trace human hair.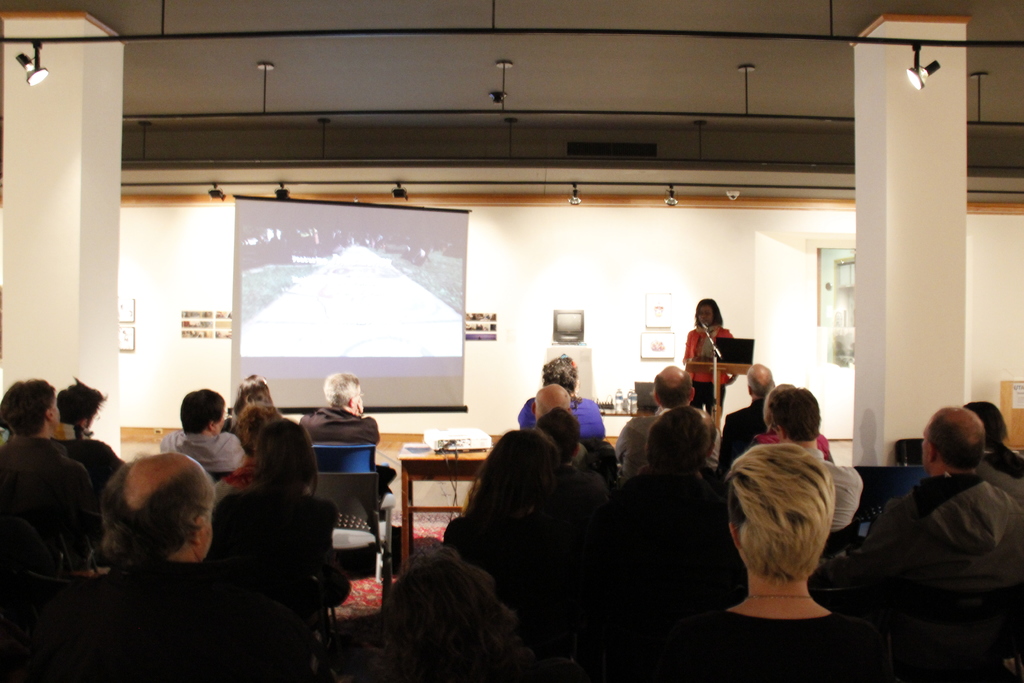
Traced to 55,383,106,420.
